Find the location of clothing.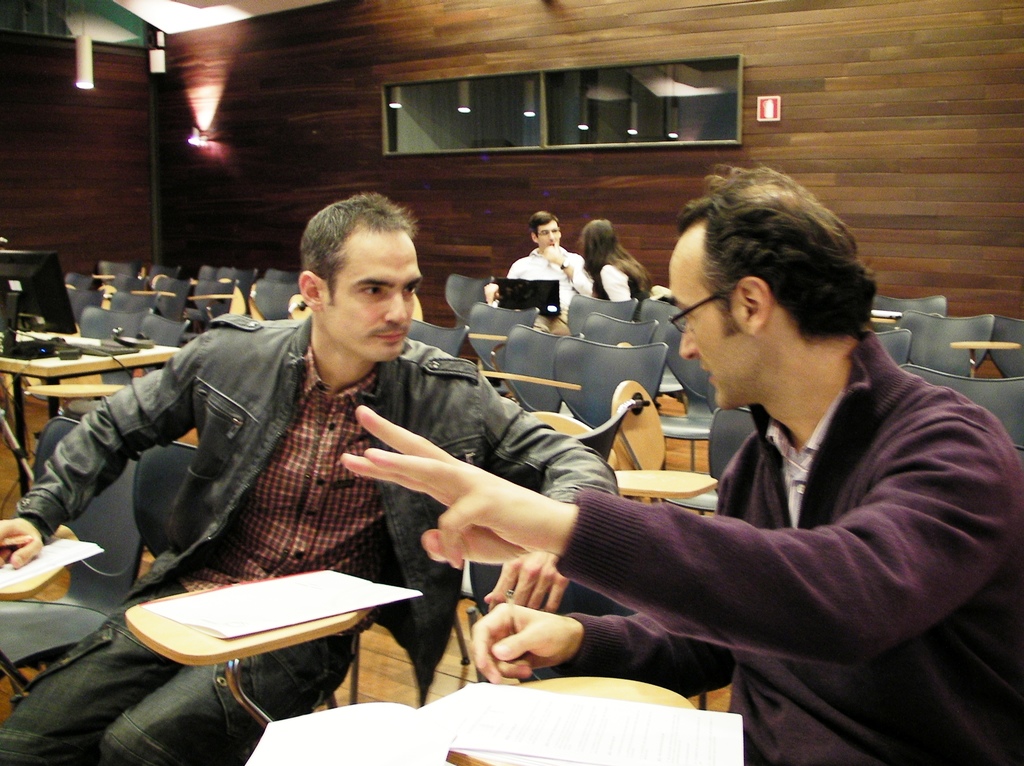
Location: region(0, 314, 624, 765).
